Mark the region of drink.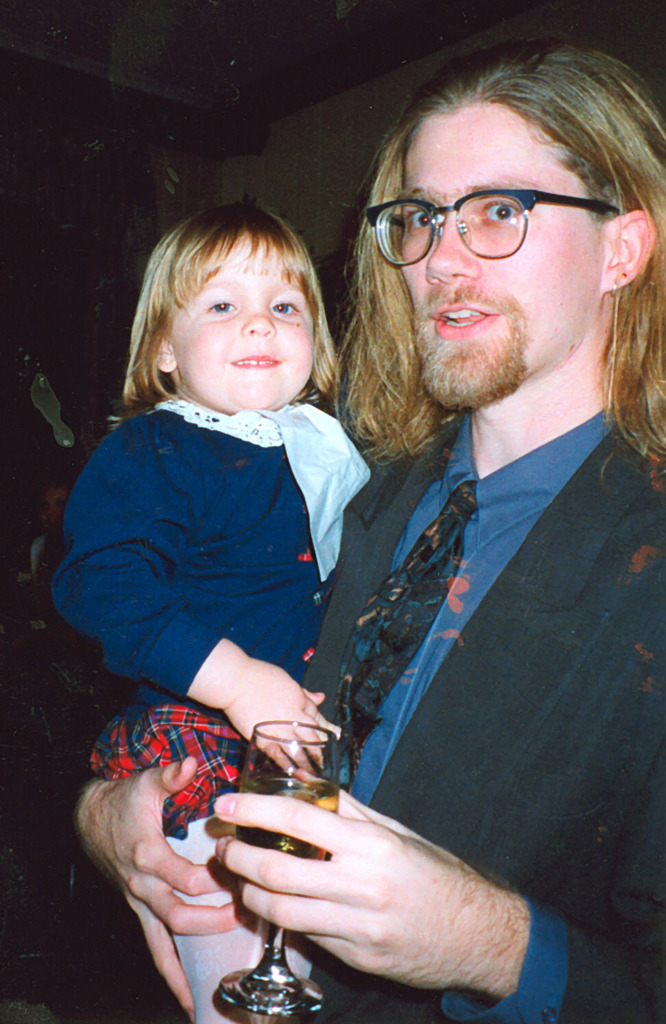
Region: 232:784:340:876.
